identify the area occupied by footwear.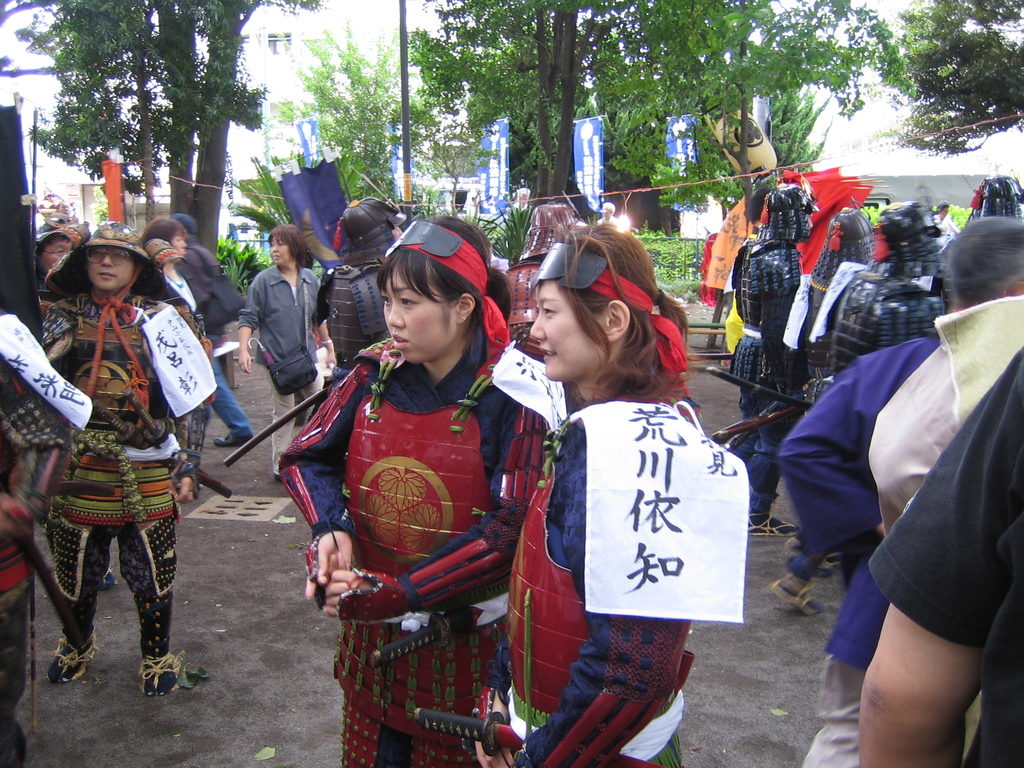
Area: box(51, 627, 99, 689).
